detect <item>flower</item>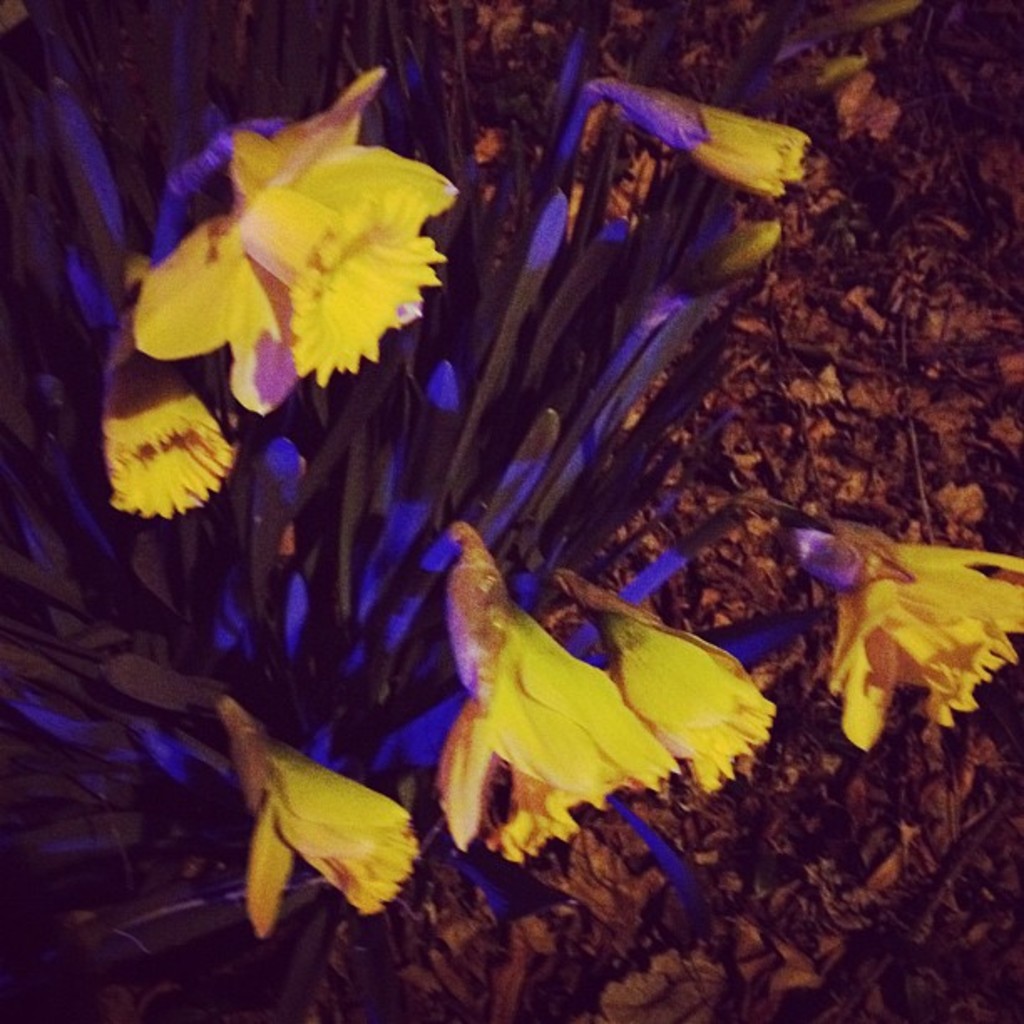
x1=236, y1=724, x2=417, y2=944
